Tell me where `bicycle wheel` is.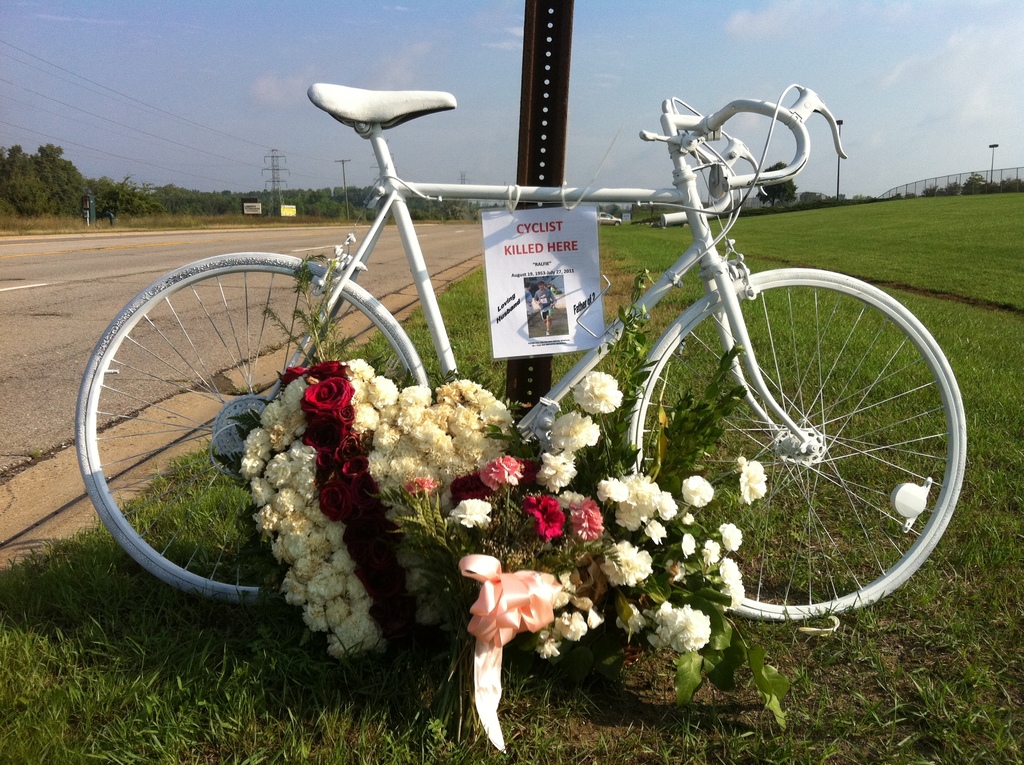
`bicycle wheel` is at BBox(625, 265, 965, 617).
